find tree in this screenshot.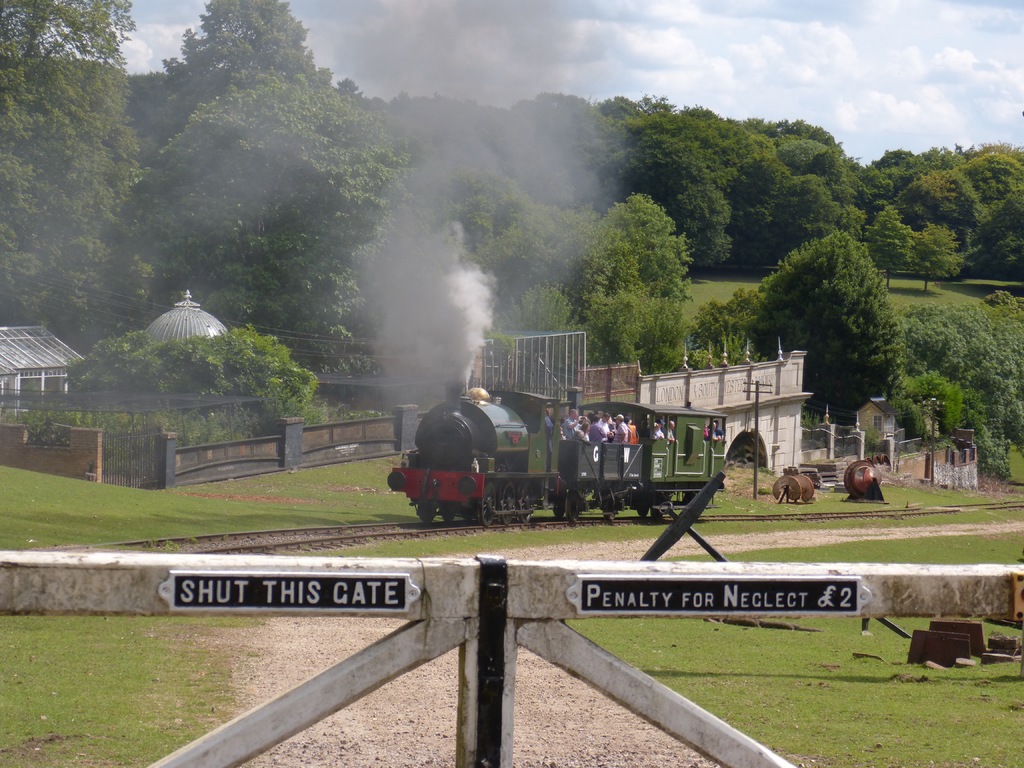
The bounding box for tree is box(985, 290, 1023, 368).
